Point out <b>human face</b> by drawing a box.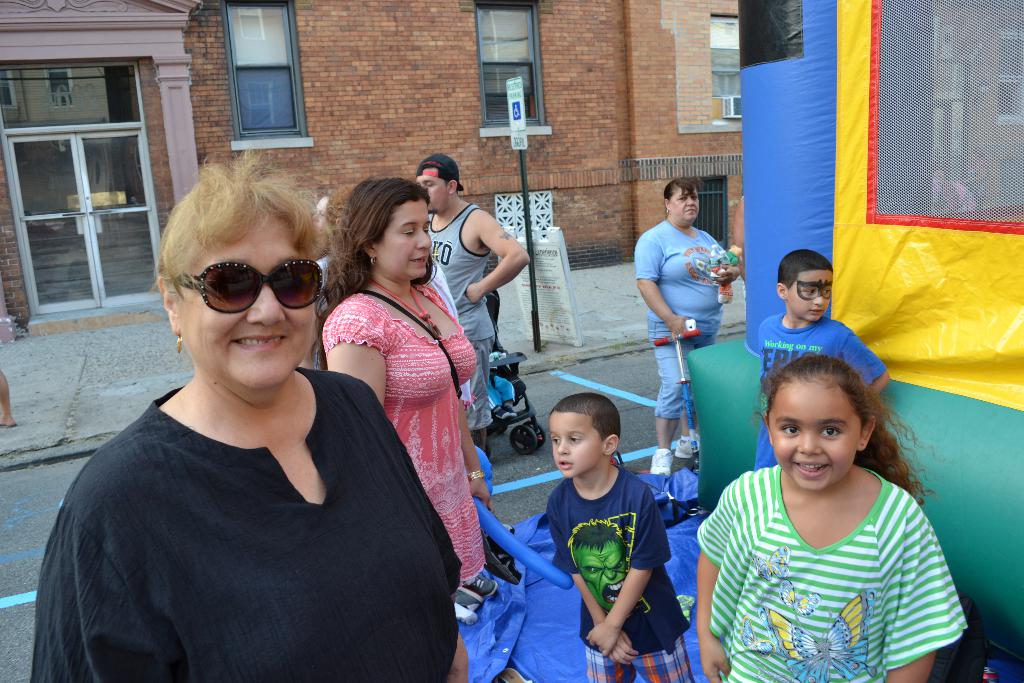
pyautogui.locateOnScreen(787, 267, 832, 322).
